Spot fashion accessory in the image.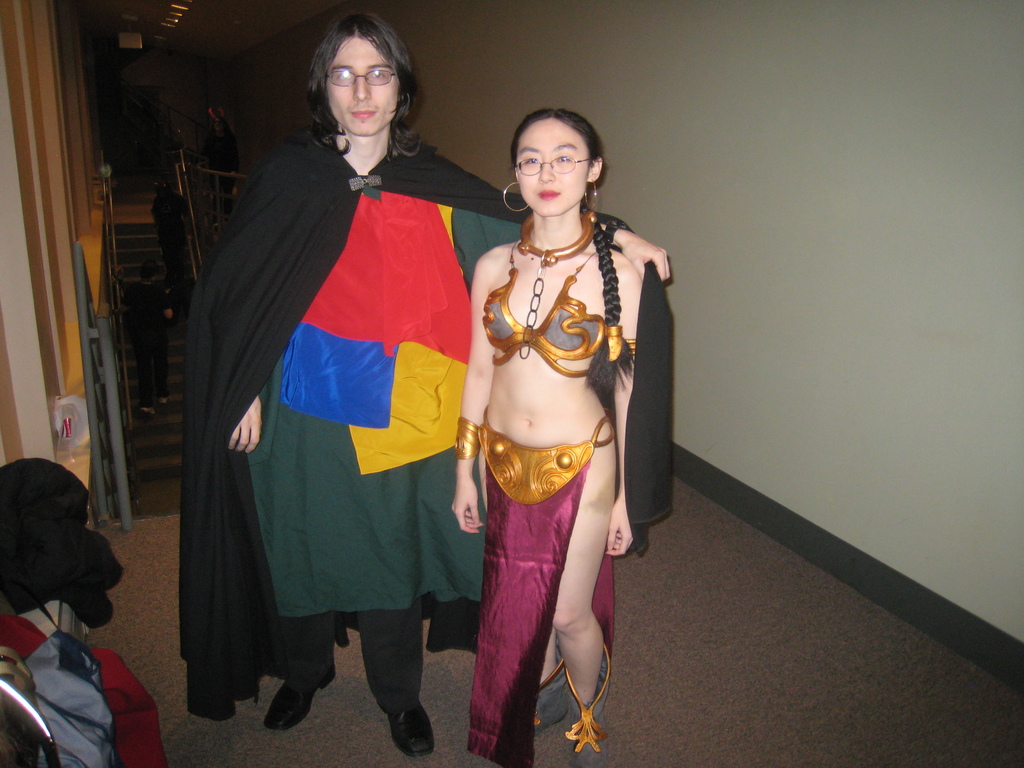
fashion accessory found at box(560, 640, 611, 767).
